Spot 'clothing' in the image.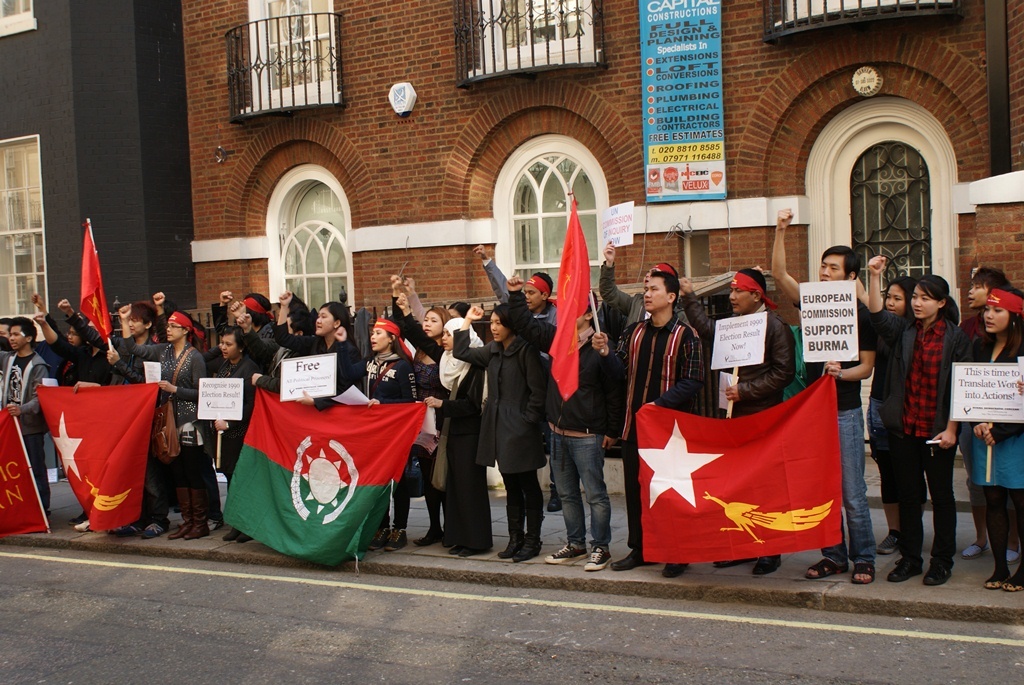
'clothing' found at bbox(597, 257, 691, 326).
